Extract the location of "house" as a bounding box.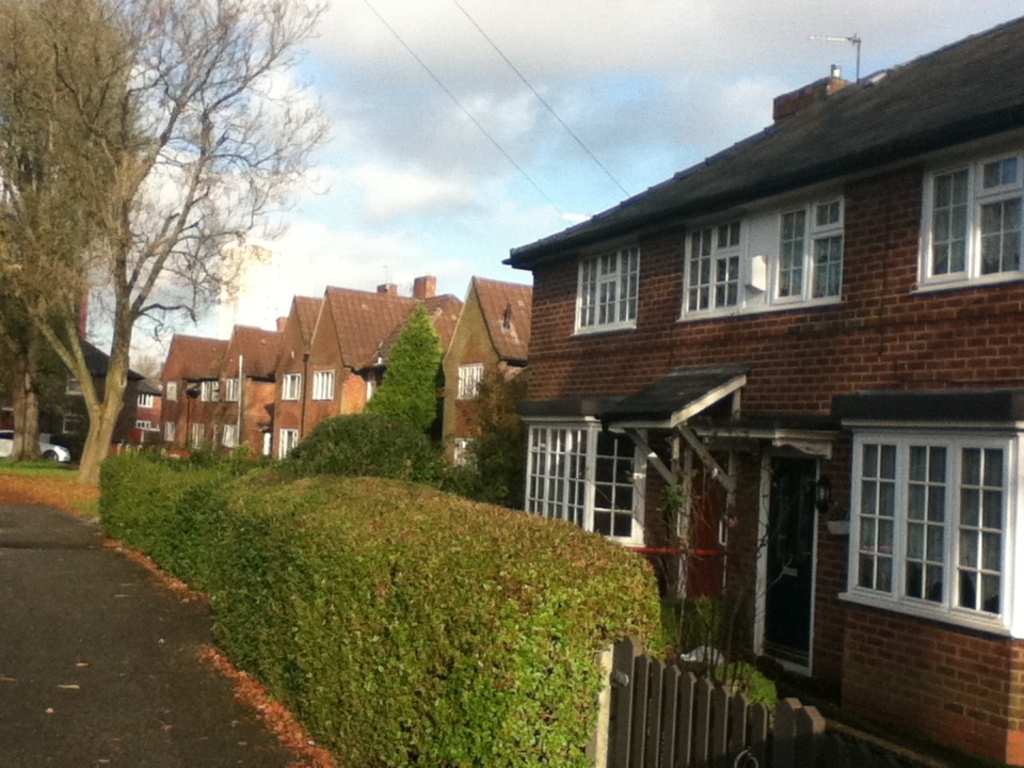
0,304,129,446.
